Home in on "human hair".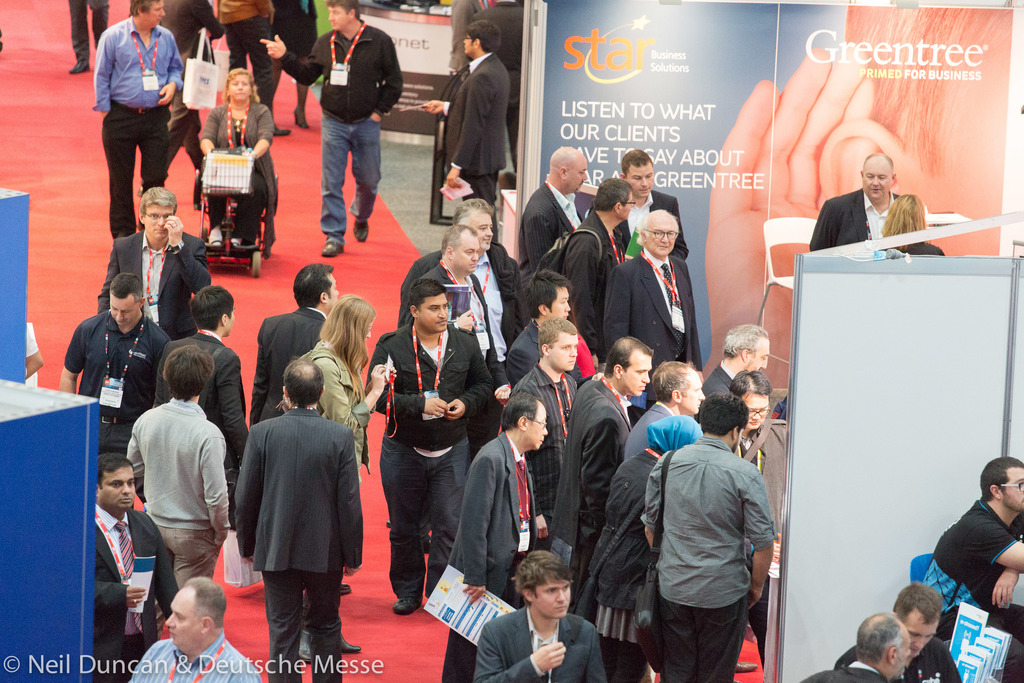
Homed in at BBox(501, 391, 541, 432).
